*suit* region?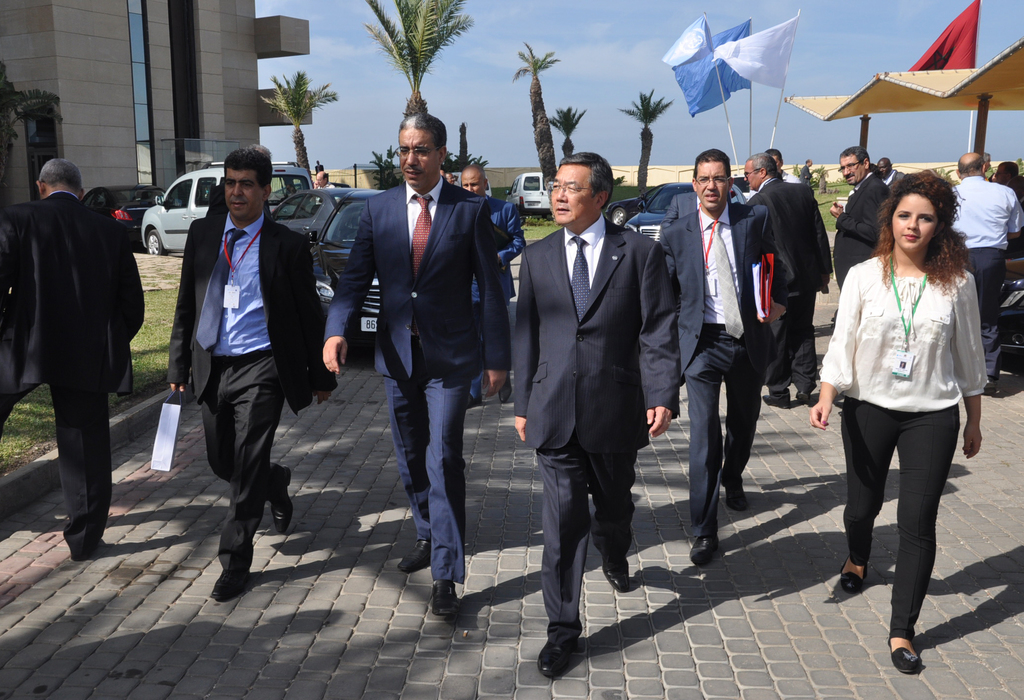
BBox(167, 211, 339, 575)
